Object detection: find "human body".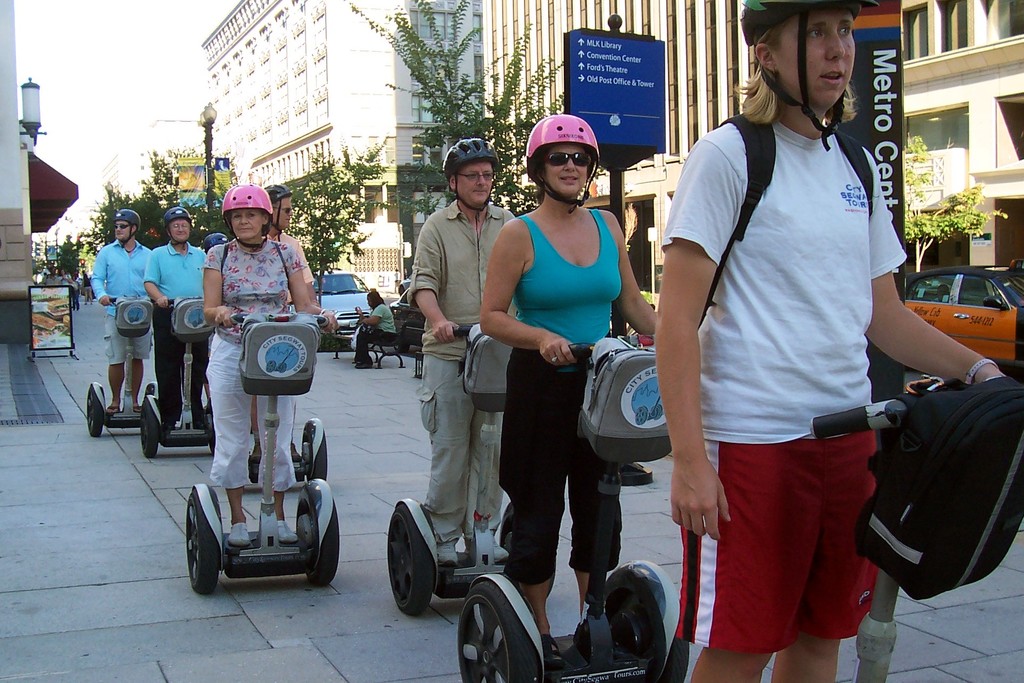
left=355, top=289, right=395, bottom=368.
